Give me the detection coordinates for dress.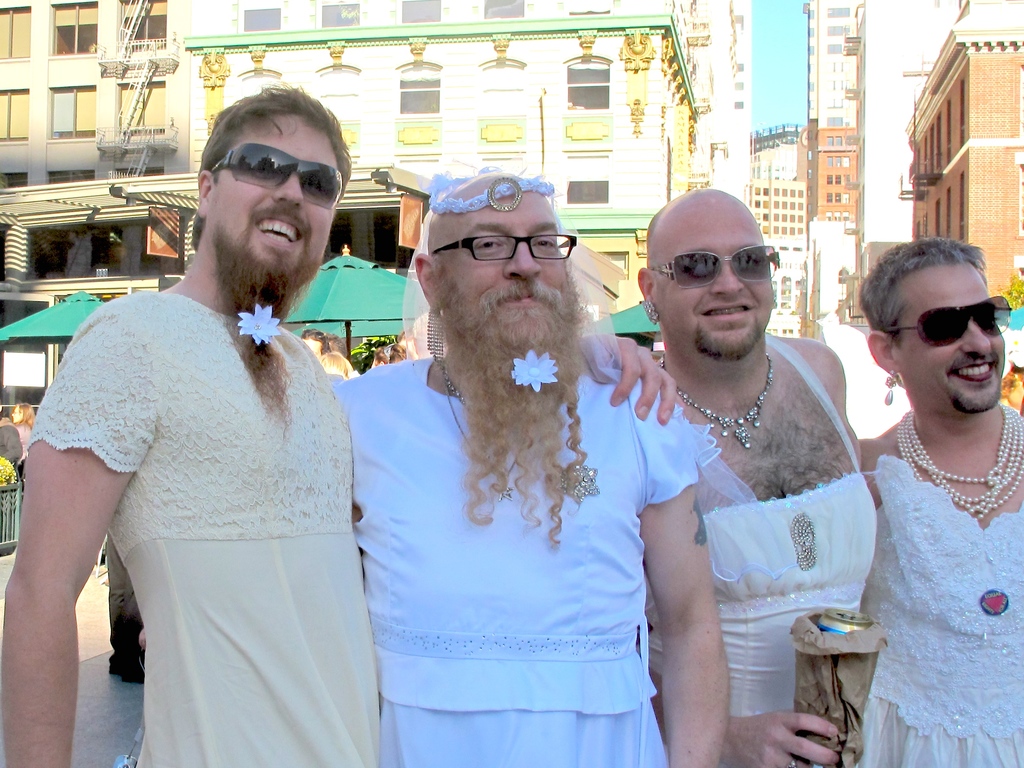
[left=862, top=461, right=1023, bottom=767].
